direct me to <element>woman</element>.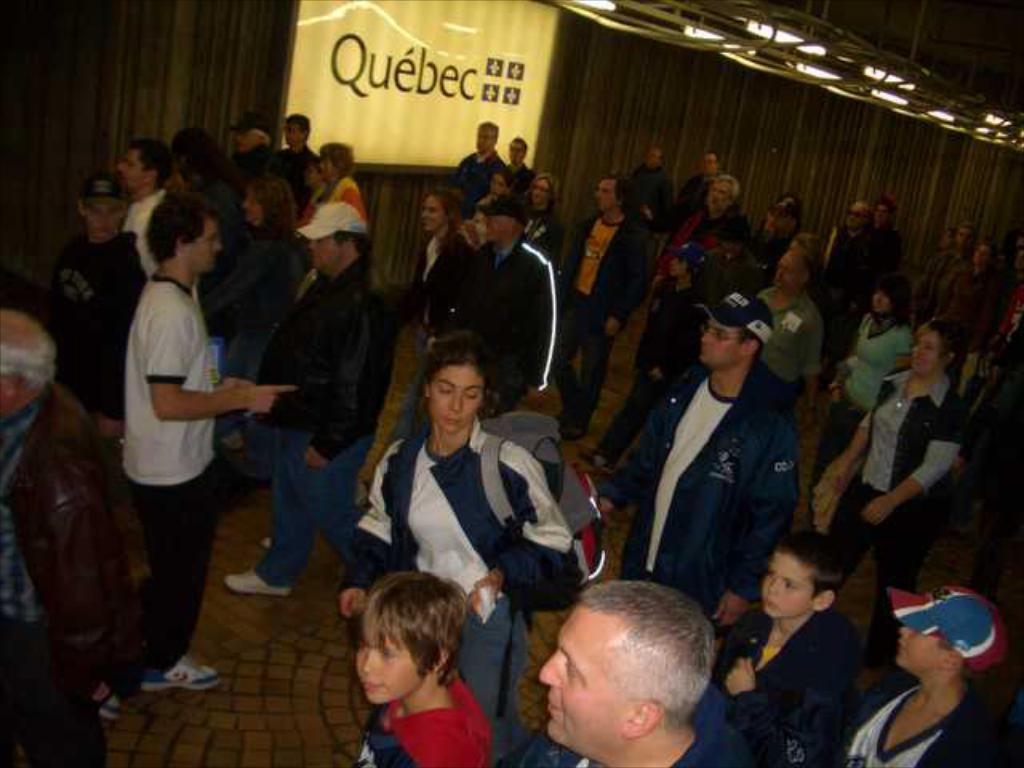
Direction: l=826, t=320, r=950, b=670.
